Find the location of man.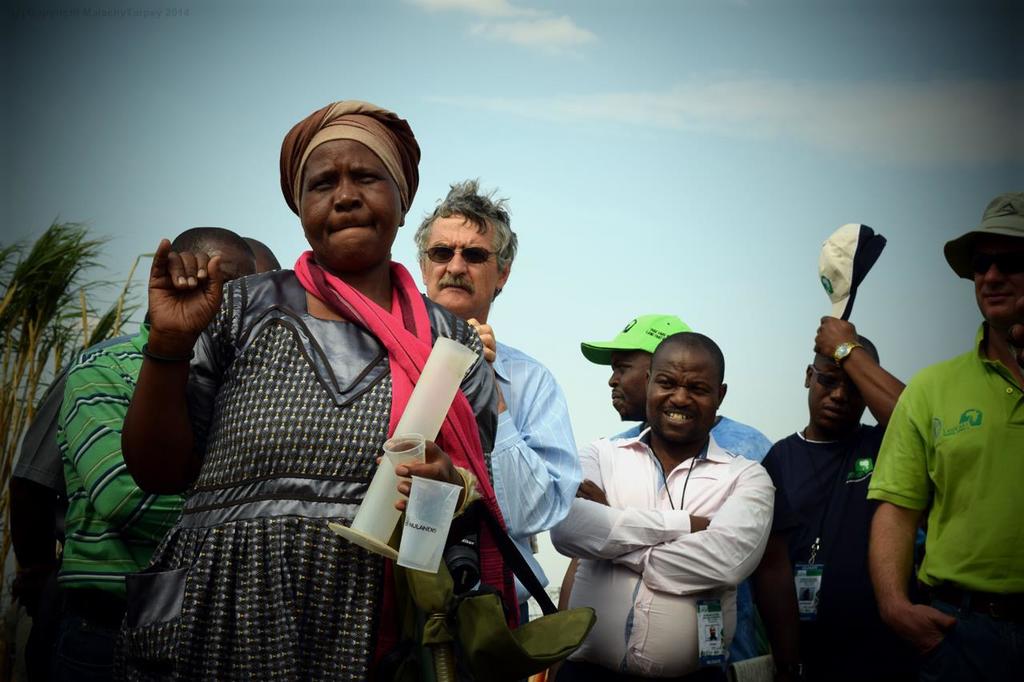
Location: region(574, 316, 774, 484).
